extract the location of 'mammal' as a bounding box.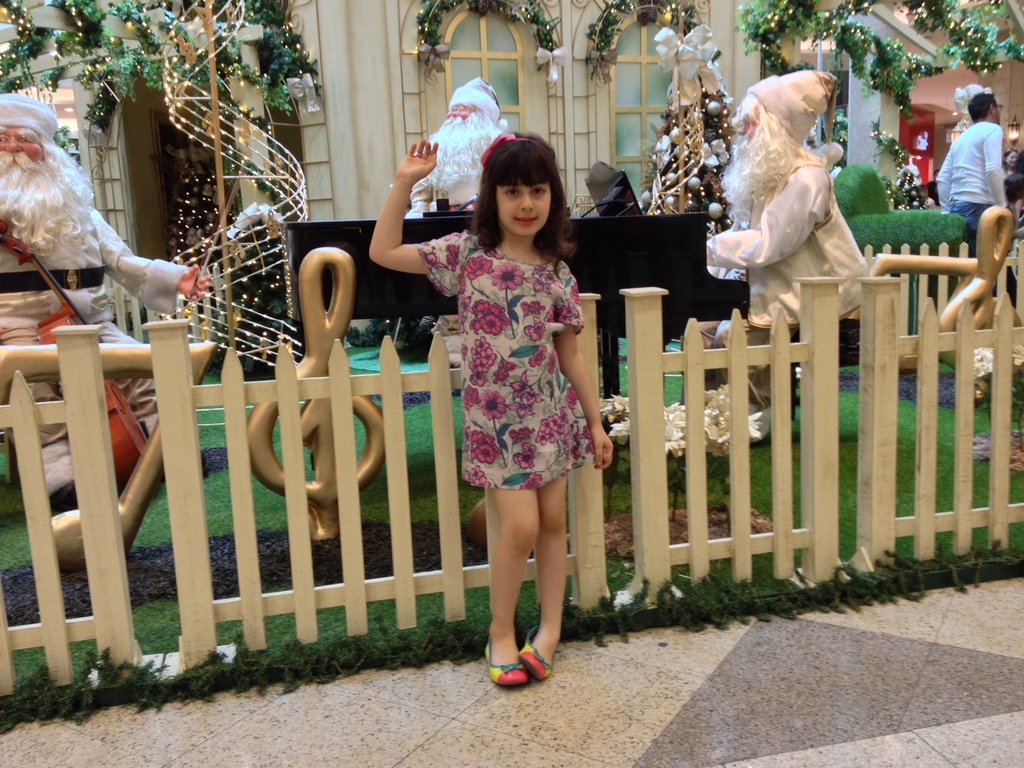
<region>682, 67, 860, 412</region>.
